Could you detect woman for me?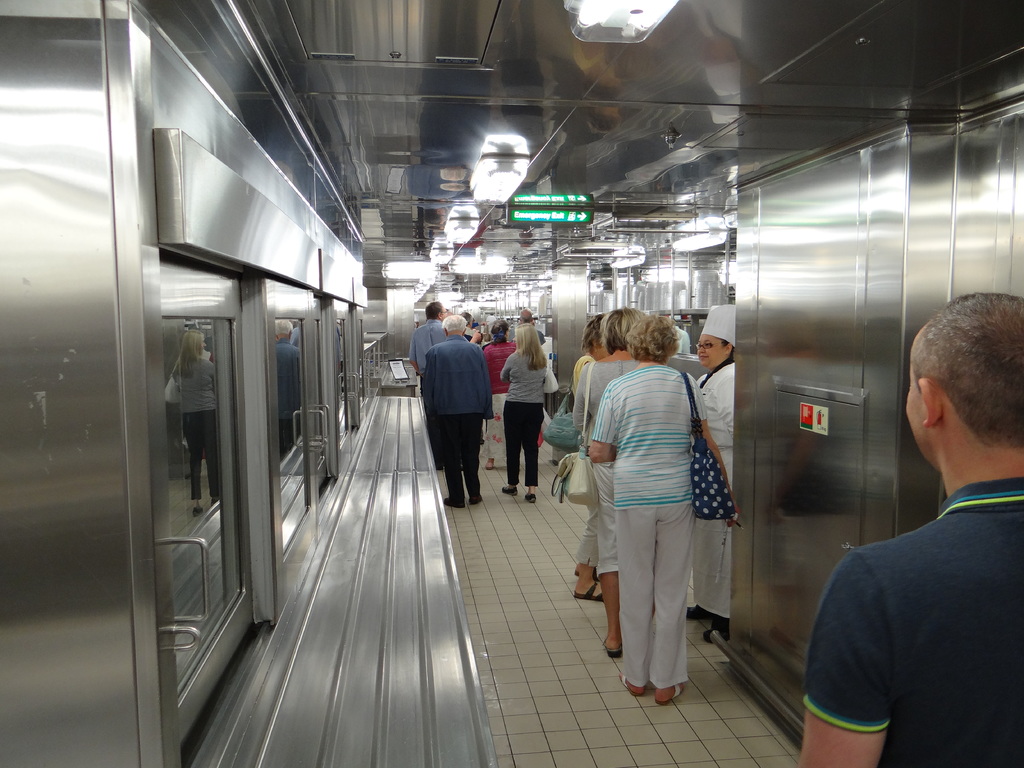
Detection result: x1=499, y1=325, x2=547, y2=502.
